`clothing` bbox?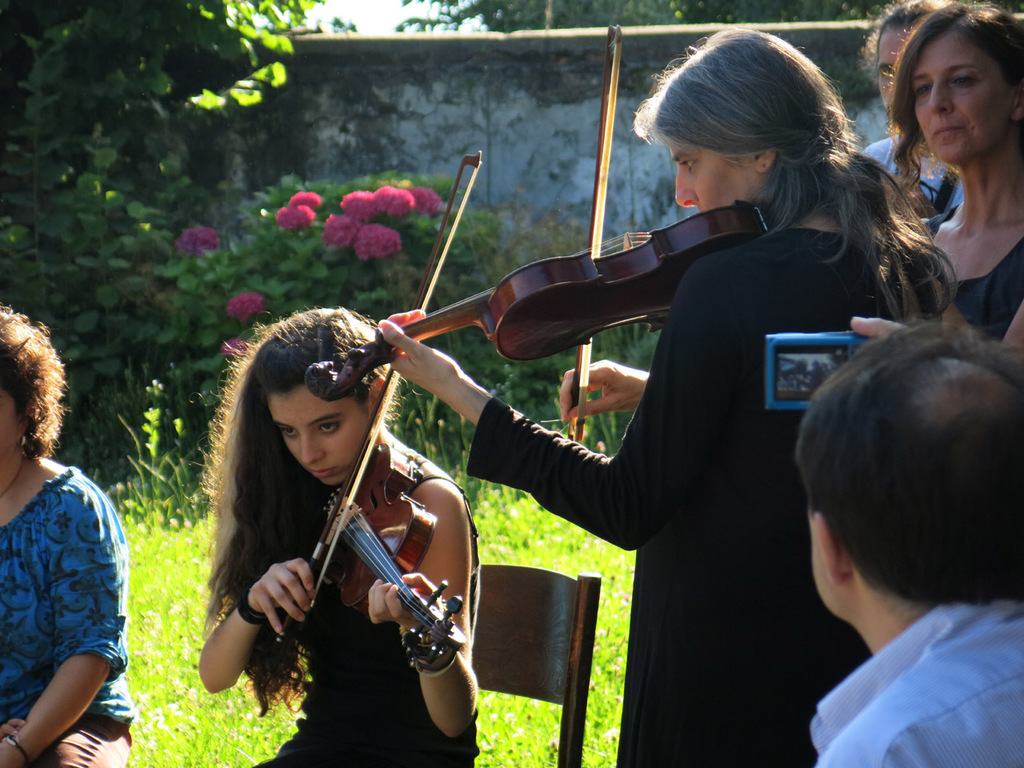
detection(870, 124, 973, 226)
